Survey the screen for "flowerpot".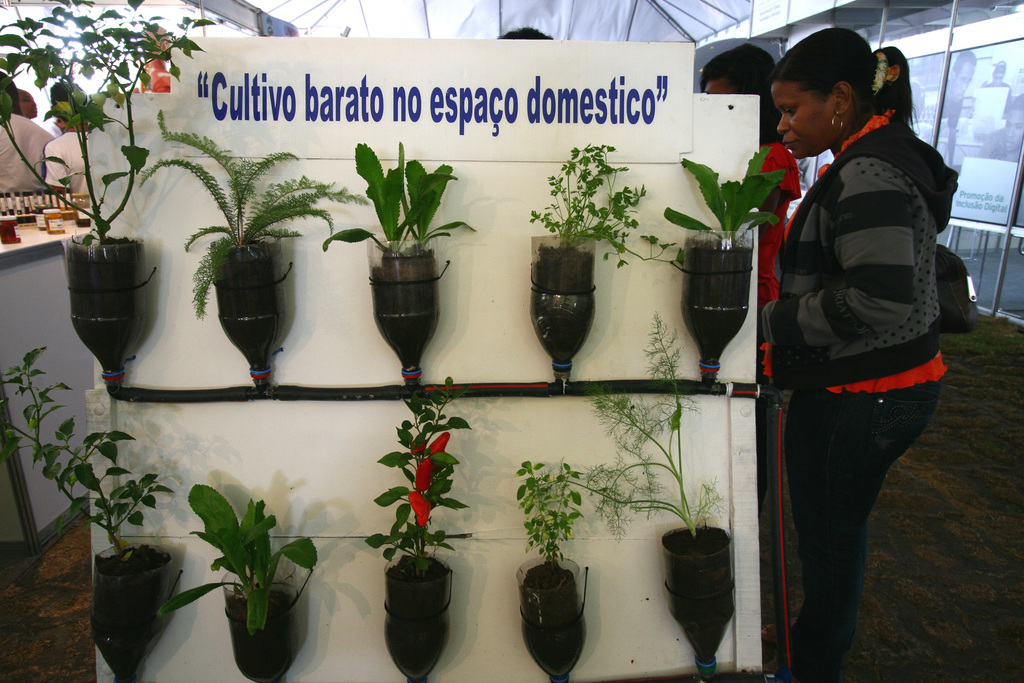
Survey found: l=207, t=237, r=280, b=390.
